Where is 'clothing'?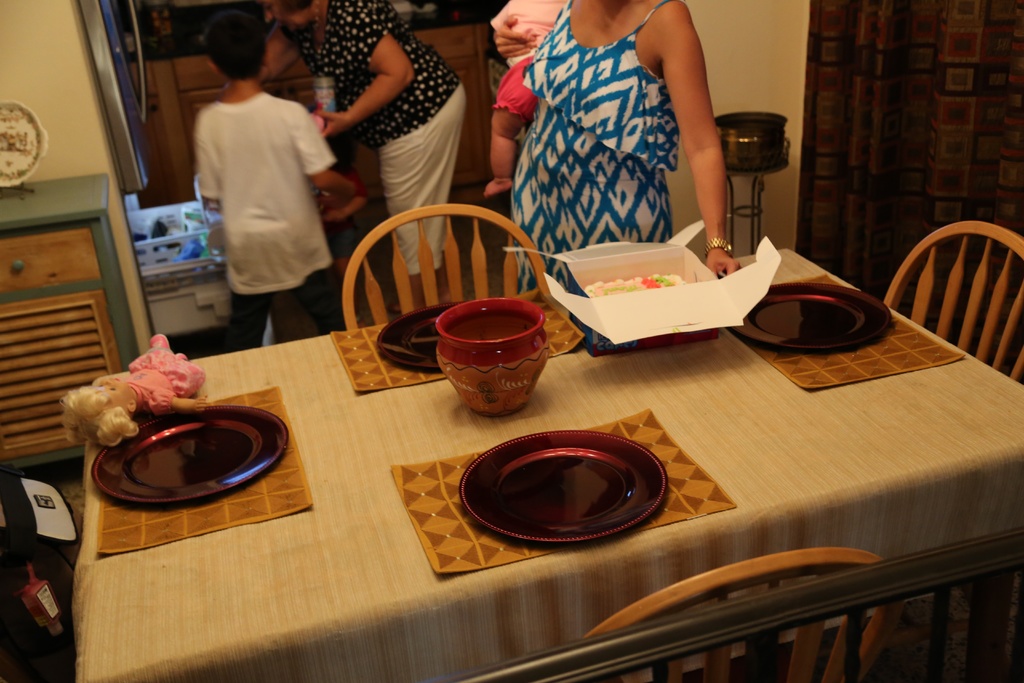
left=492, top=0, right=570, bottom=119.
